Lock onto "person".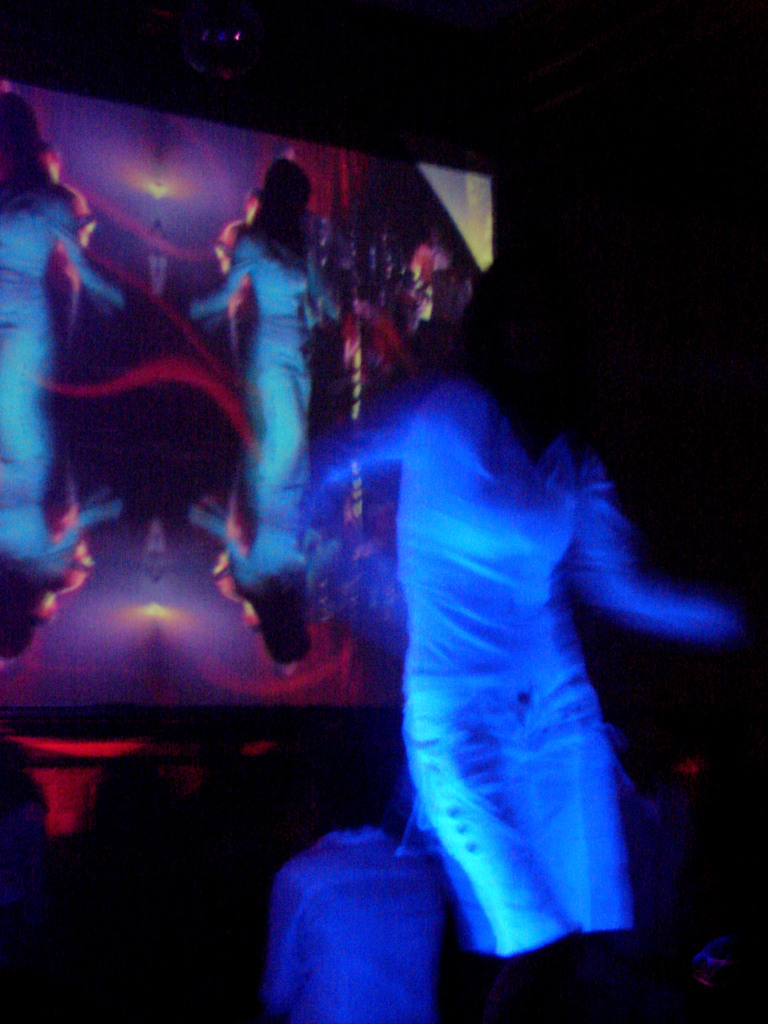
Locked: box=[282, 257, 767, 1018].
